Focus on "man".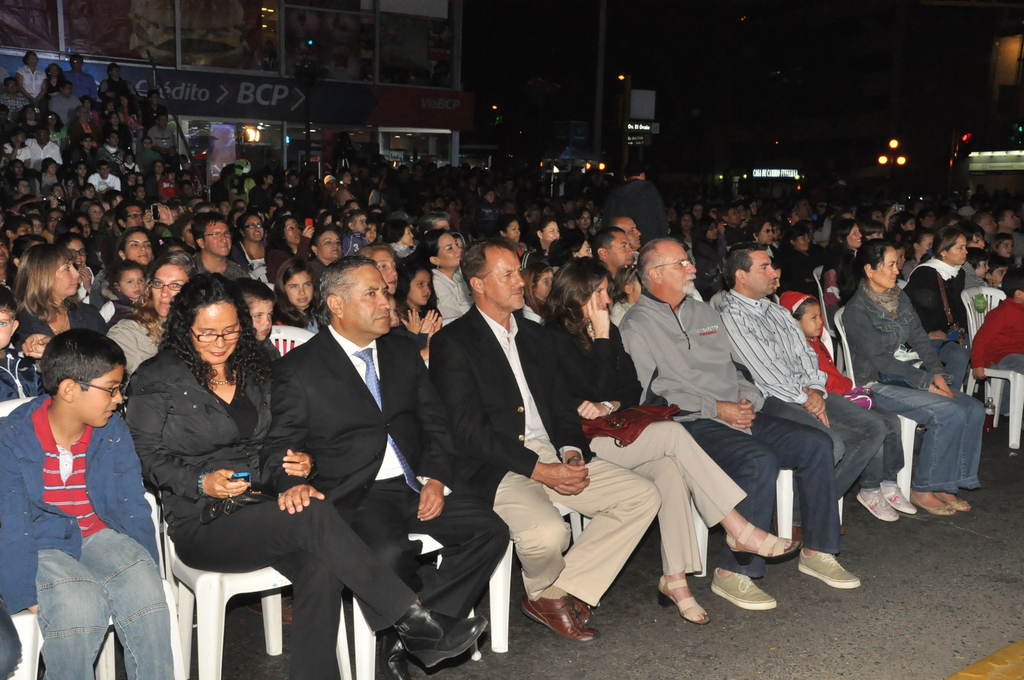
Focused at crop(419, 207, 454, 238).
